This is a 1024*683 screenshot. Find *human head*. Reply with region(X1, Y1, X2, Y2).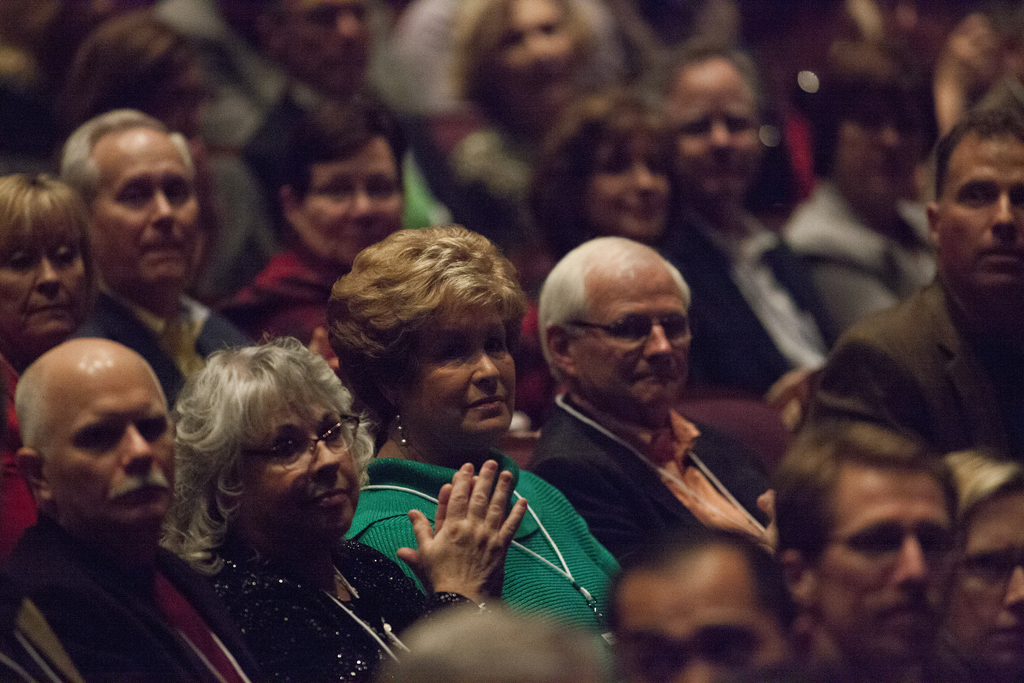
region(924, 107, 1023, 315).
